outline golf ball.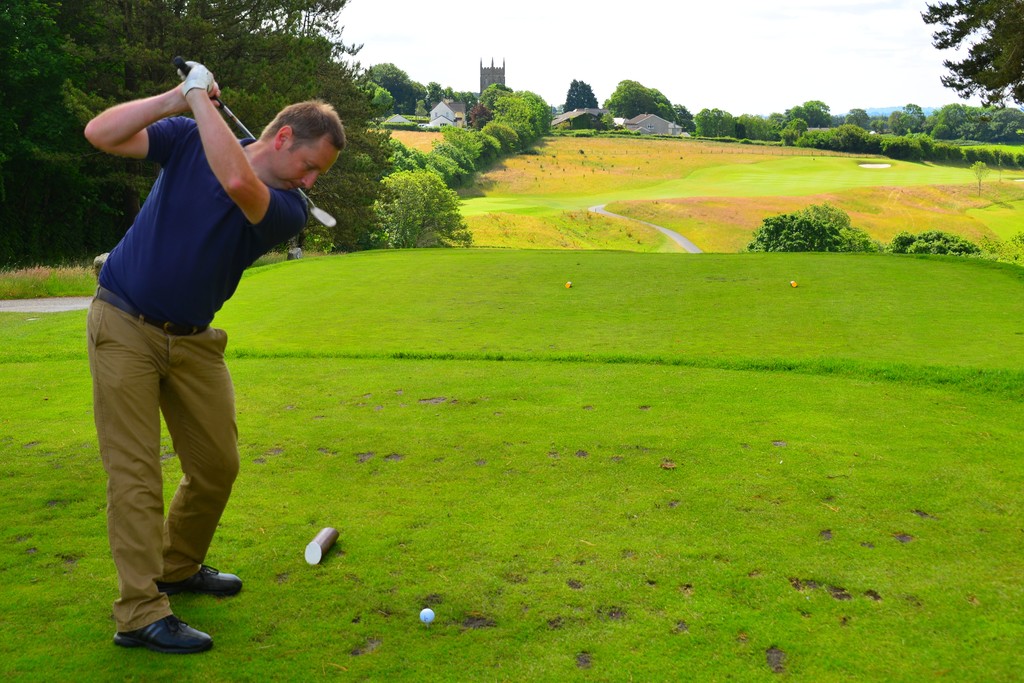
Outline: [410,598,440,627].
